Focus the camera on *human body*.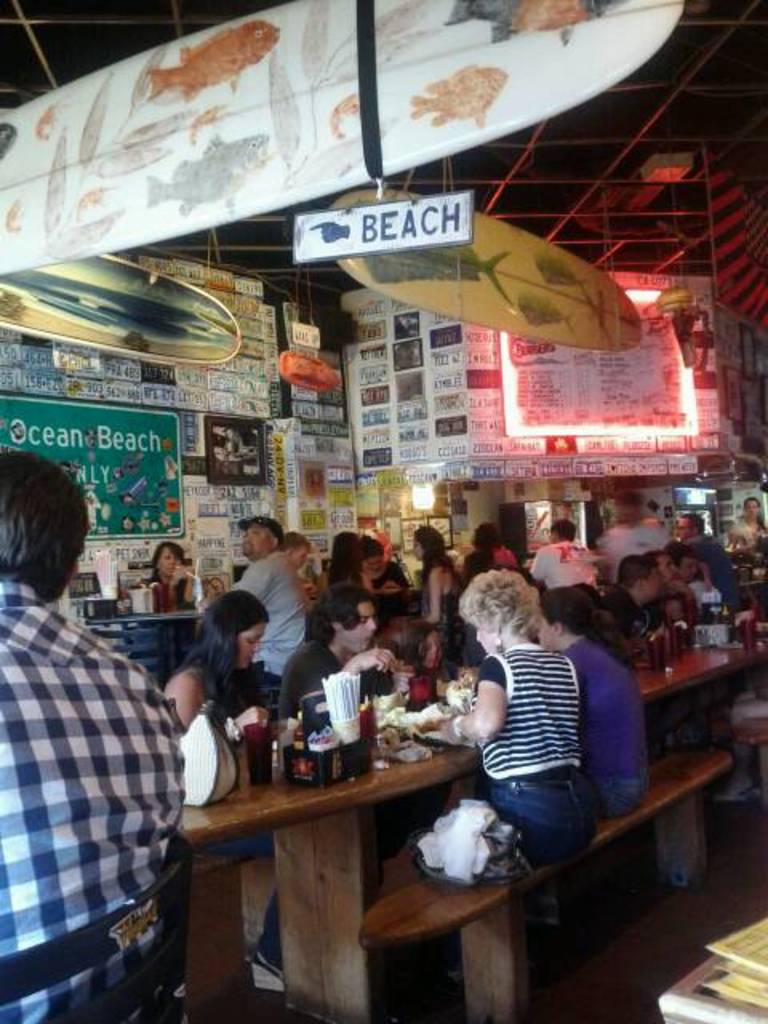
Focus region: 224,512,317,685.
